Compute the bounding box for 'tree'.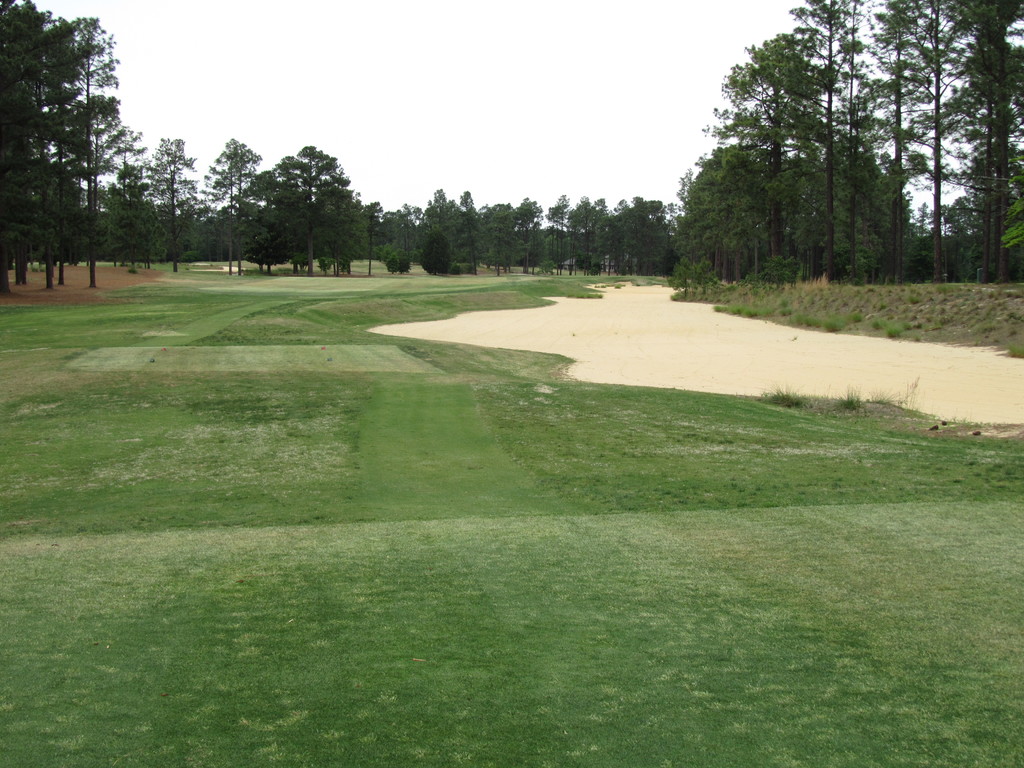
bbox=(362, 203, 426, 278).
